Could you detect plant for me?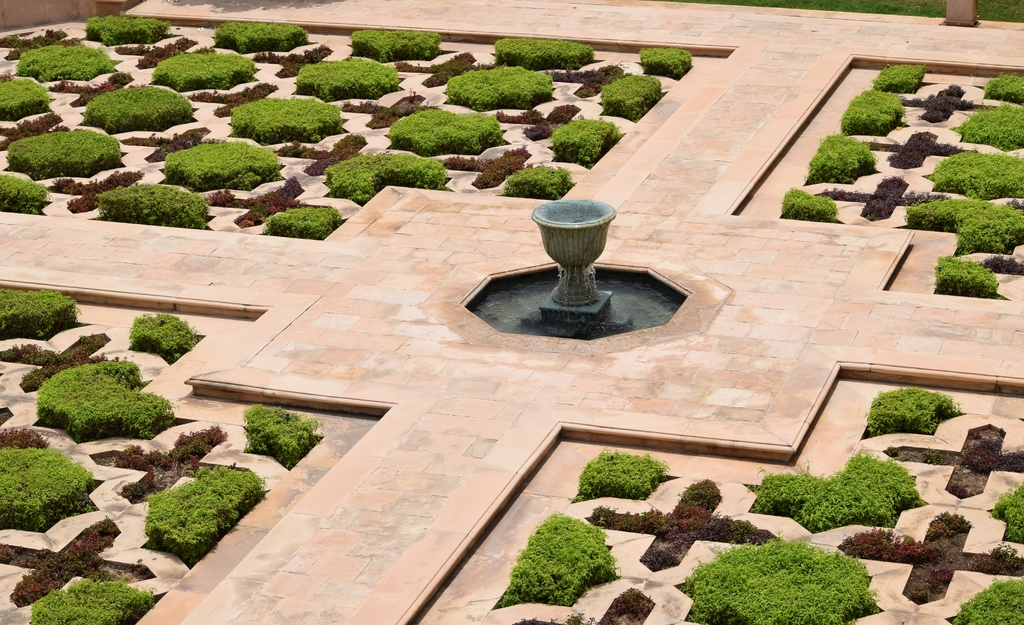
Detection result: select_region(876, 60, 924, 93).
